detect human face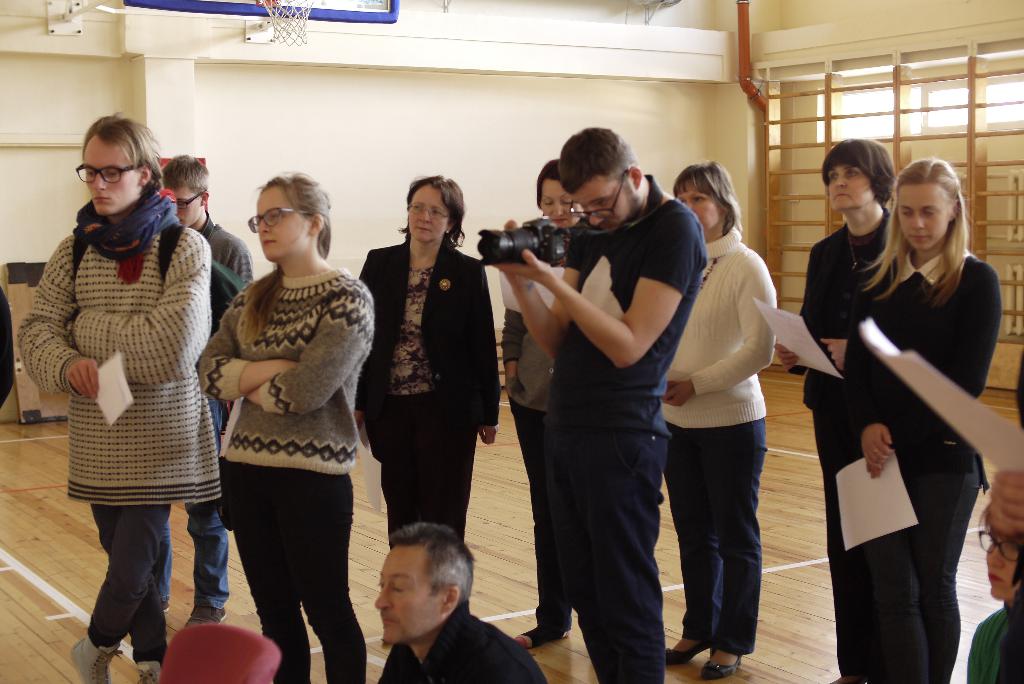
(79,145,138,215)
